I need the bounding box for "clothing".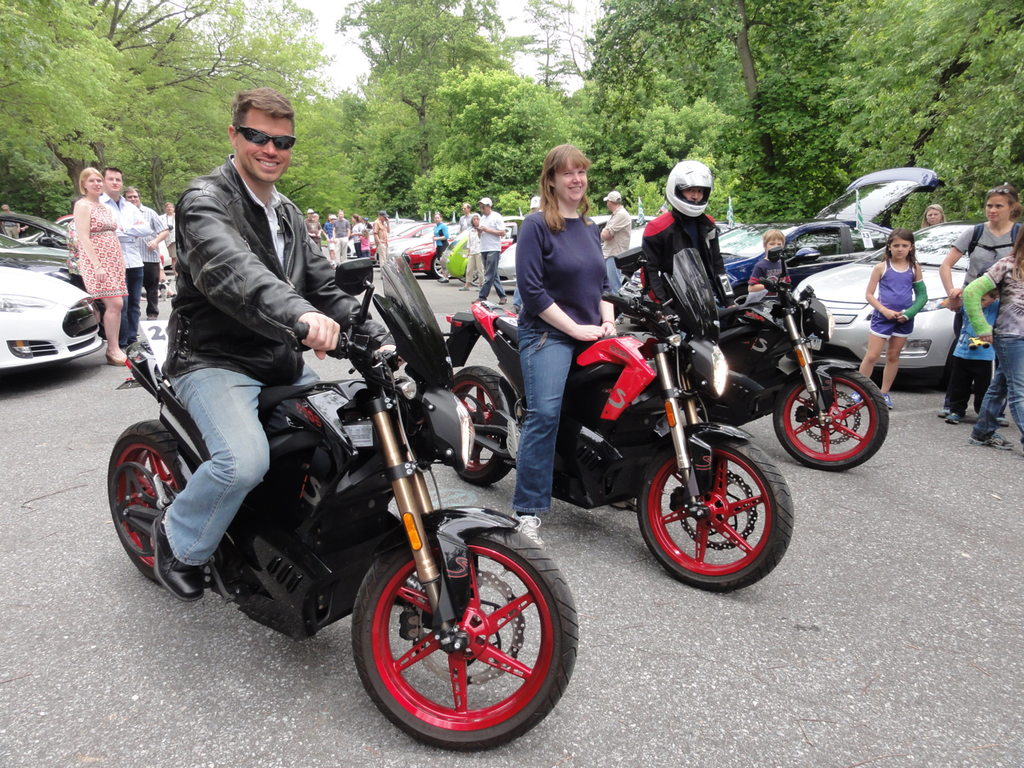
Here it is: <box>962,254,1023,445</box>.
